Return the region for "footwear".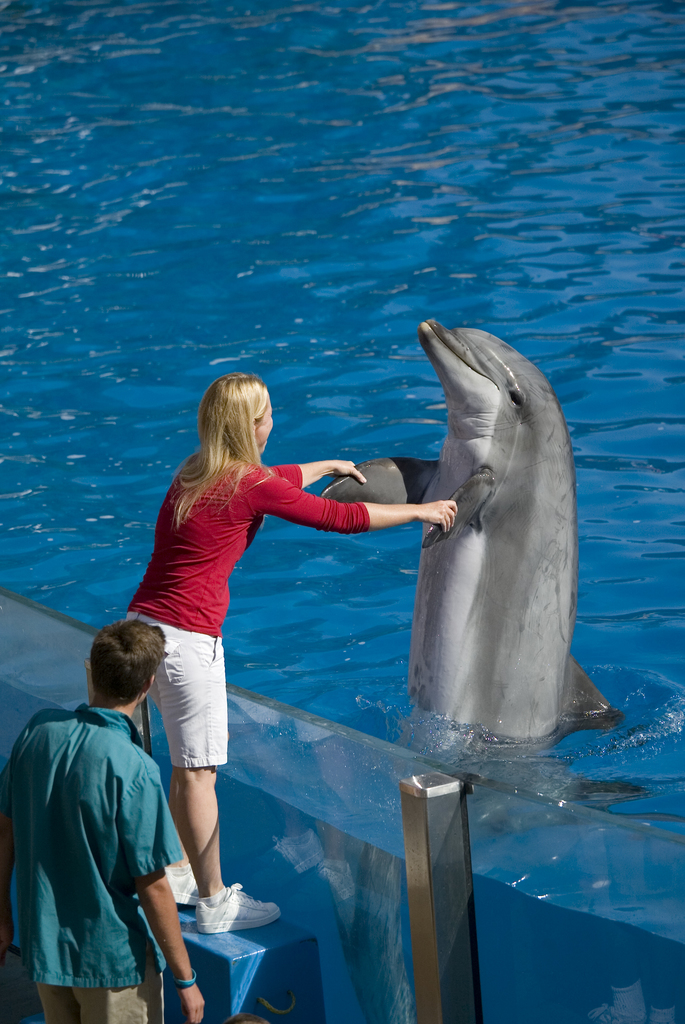
bbox=[191, 883, 282, 934].
